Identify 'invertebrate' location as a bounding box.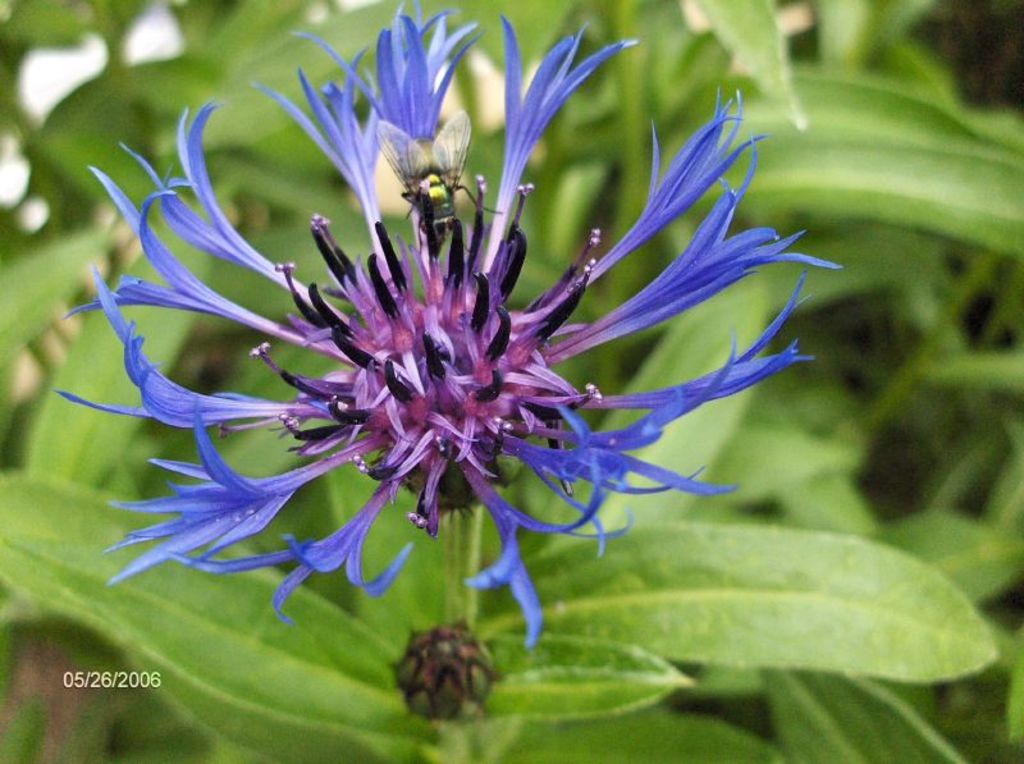
(x1=374, y1=104, x2=503, y2=251).
